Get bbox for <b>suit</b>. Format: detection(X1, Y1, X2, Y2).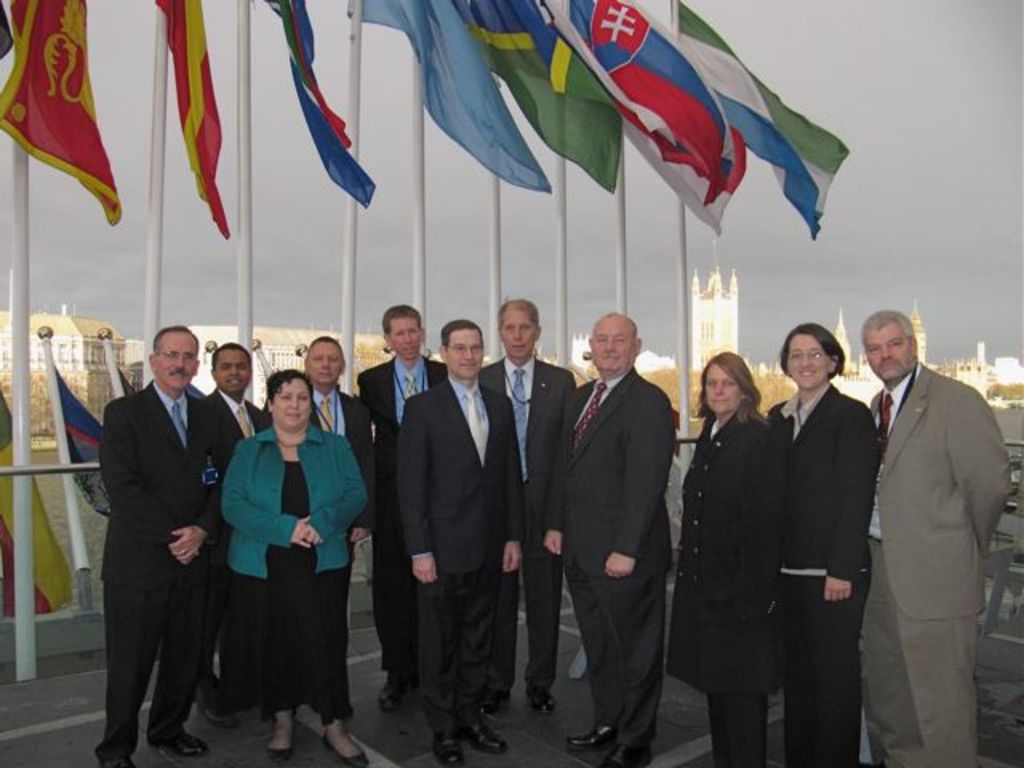
detection(552, 306, 683, 747).
